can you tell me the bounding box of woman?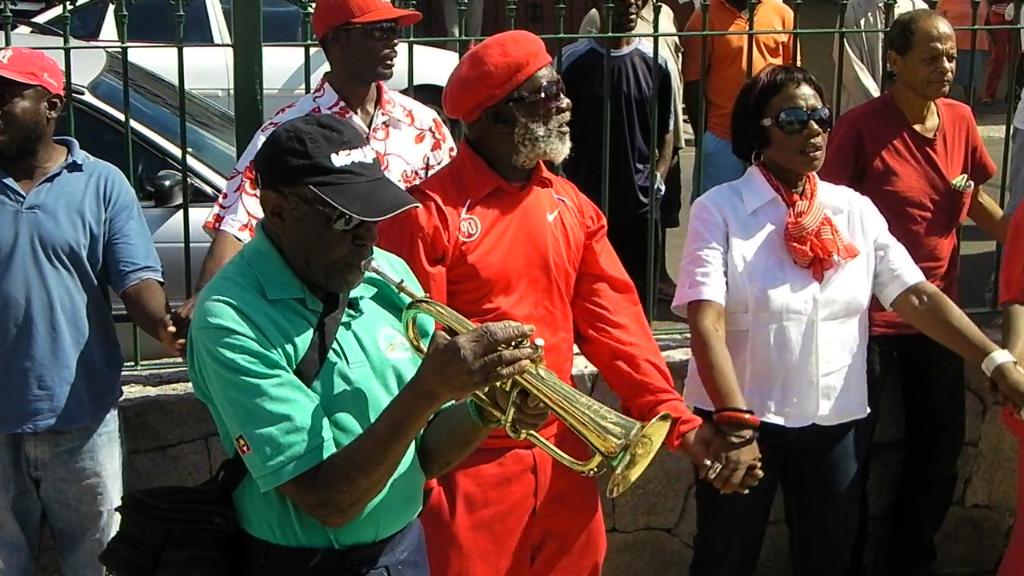
BBox(682, 65, 1023, 575).
